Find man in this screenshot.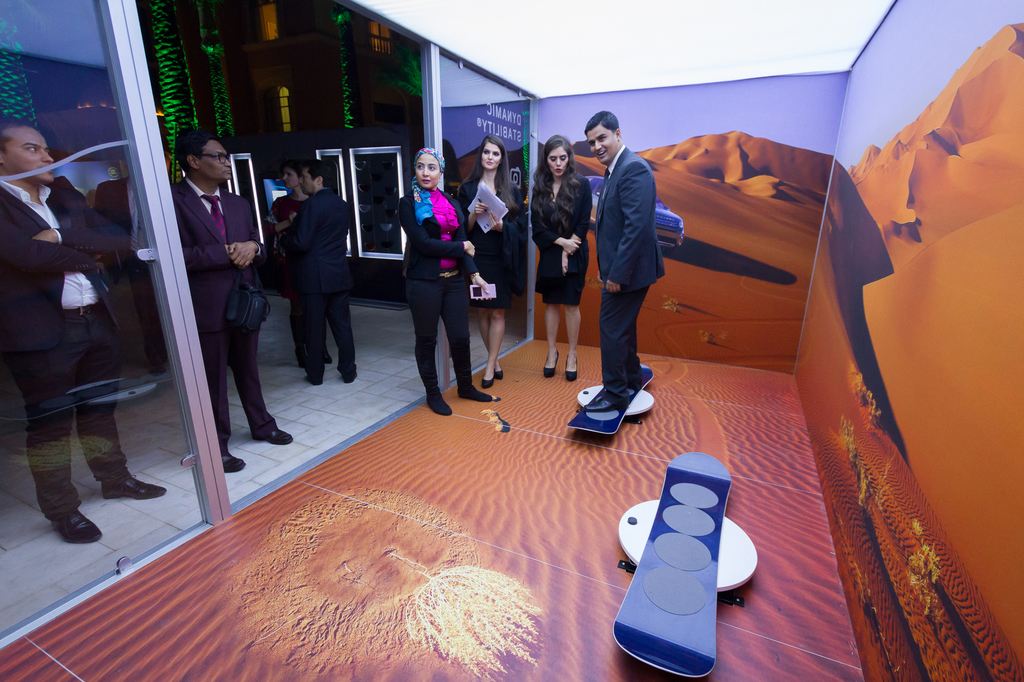
The bounding box for man is select_region(175, 134, 294, 475).
